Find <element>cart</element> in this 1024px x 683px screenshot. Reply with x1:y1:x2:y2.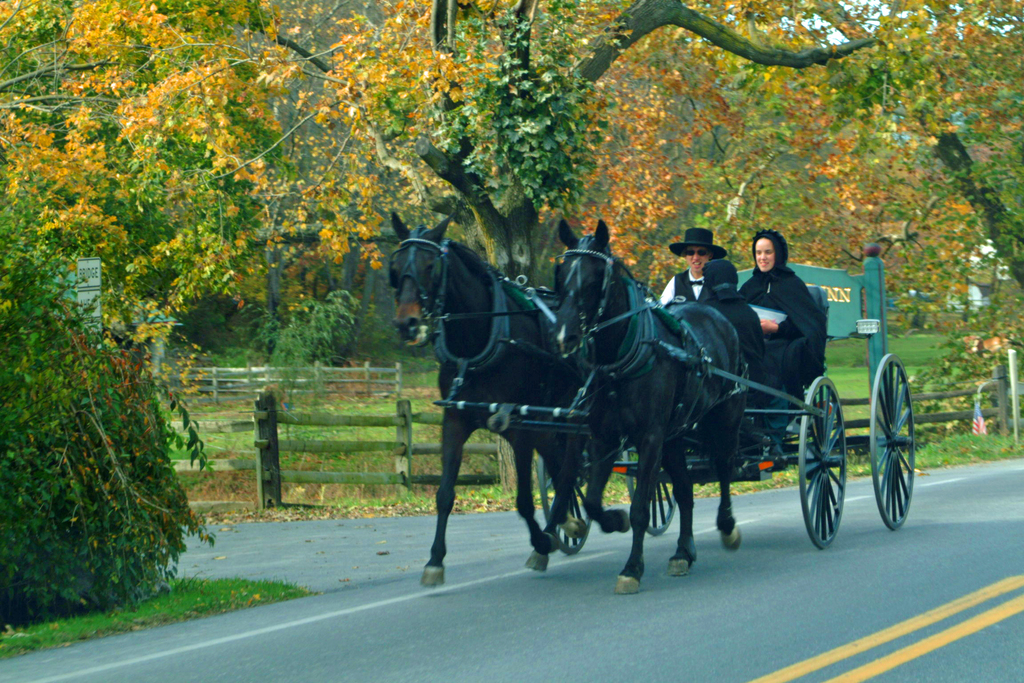
433:241:915:554.
